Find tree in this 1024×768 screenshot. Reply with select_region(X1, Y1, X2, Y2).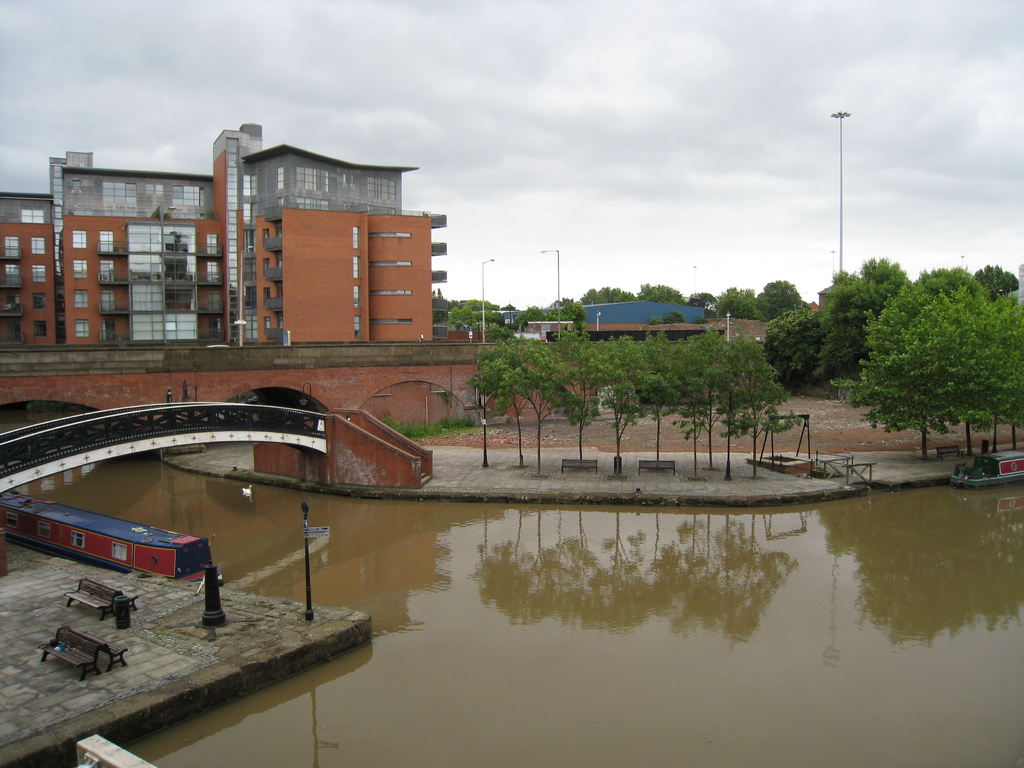
select_region(468, 304, 505, 329).
